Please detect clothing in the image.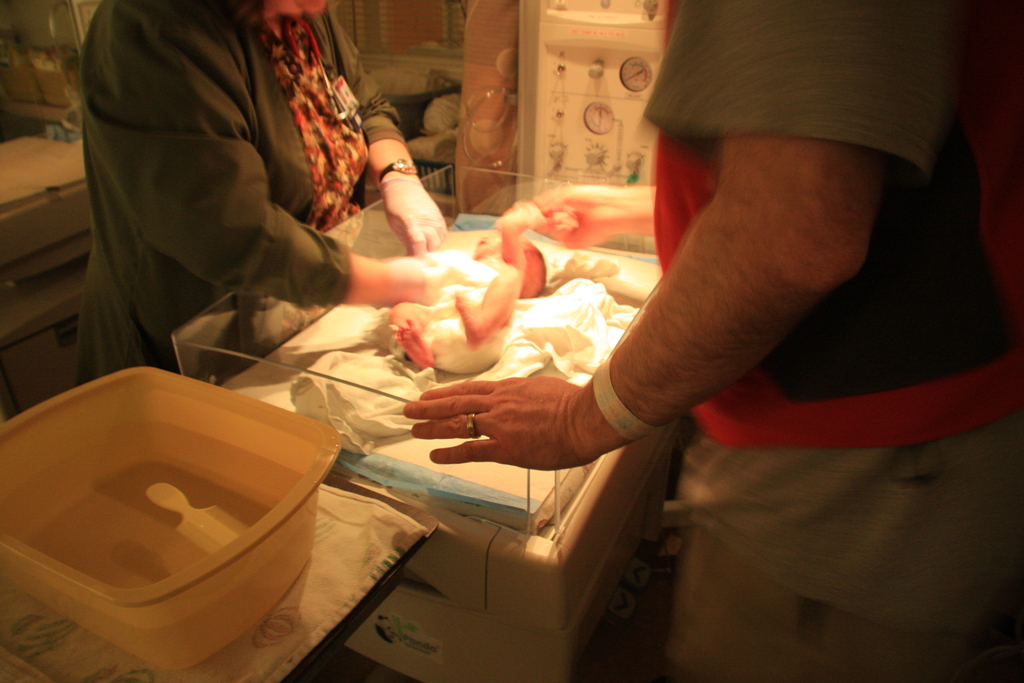
(x1=643, y1=0, x2=1023, y2=682).
